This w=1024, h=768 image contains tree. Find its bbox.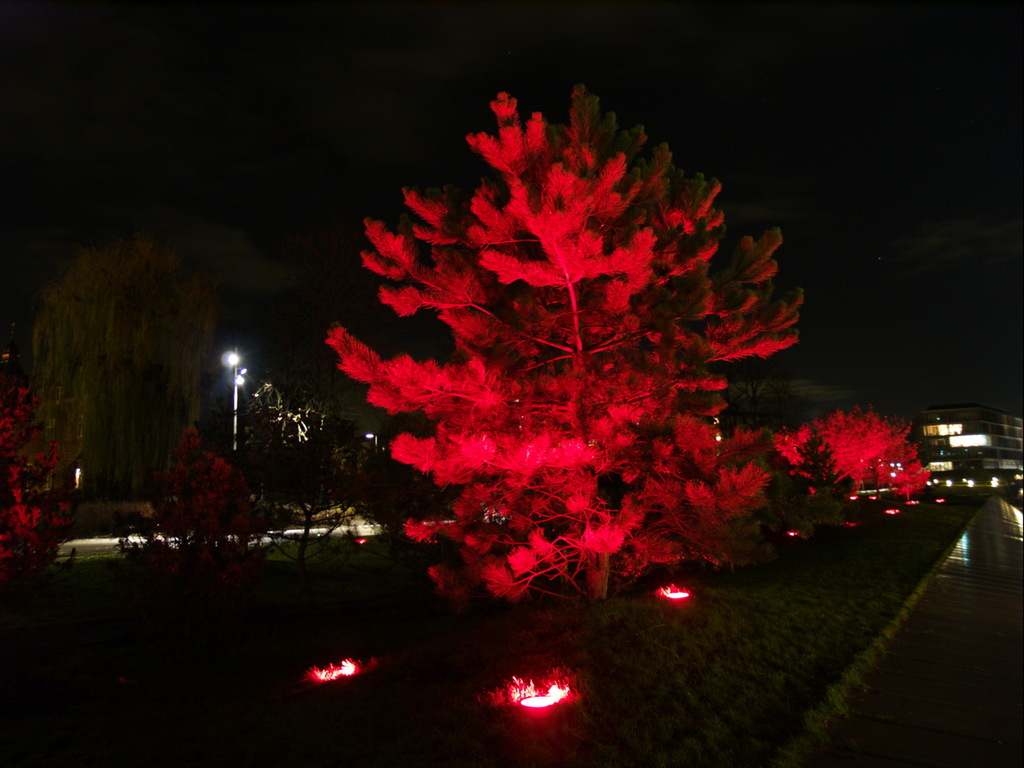
(263,51,861,614).
